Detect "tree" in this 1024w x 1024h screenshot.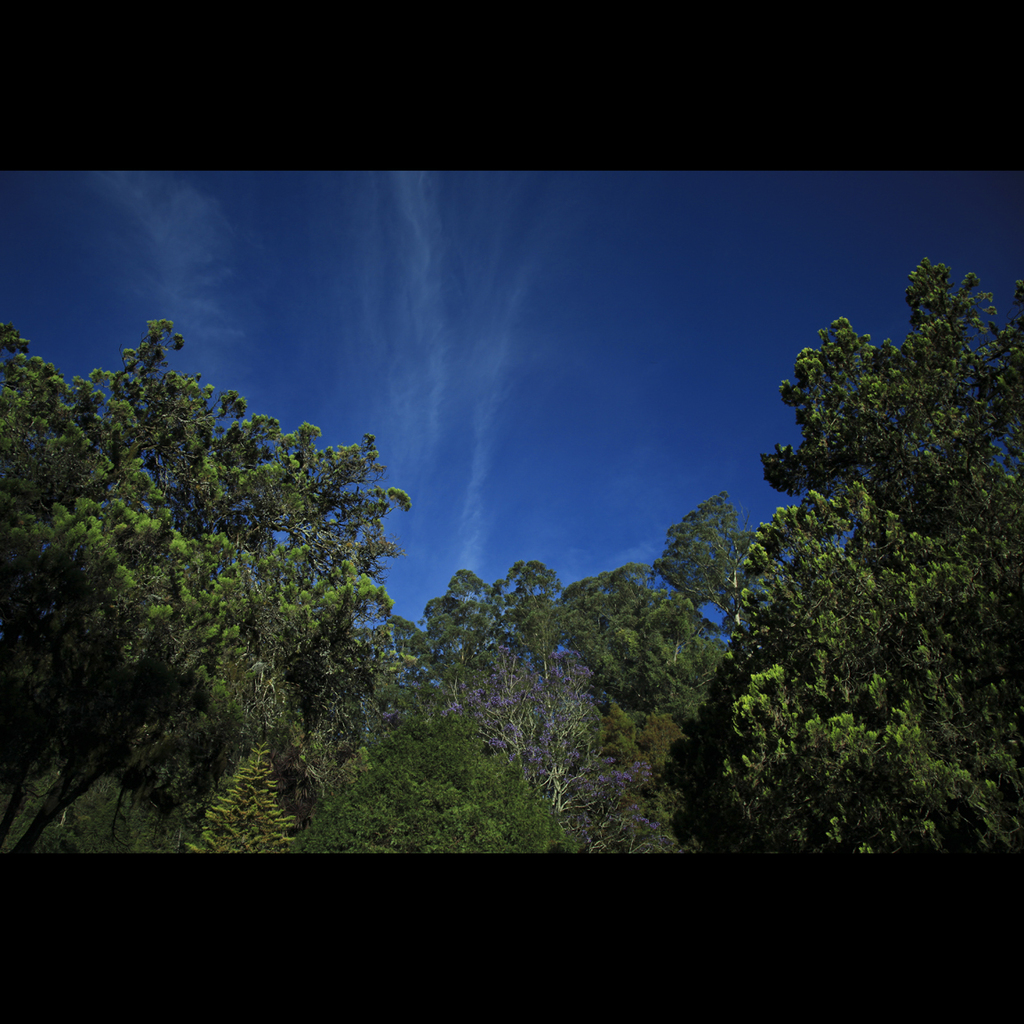
Detection: Rect(493, 698, 703, 859).
